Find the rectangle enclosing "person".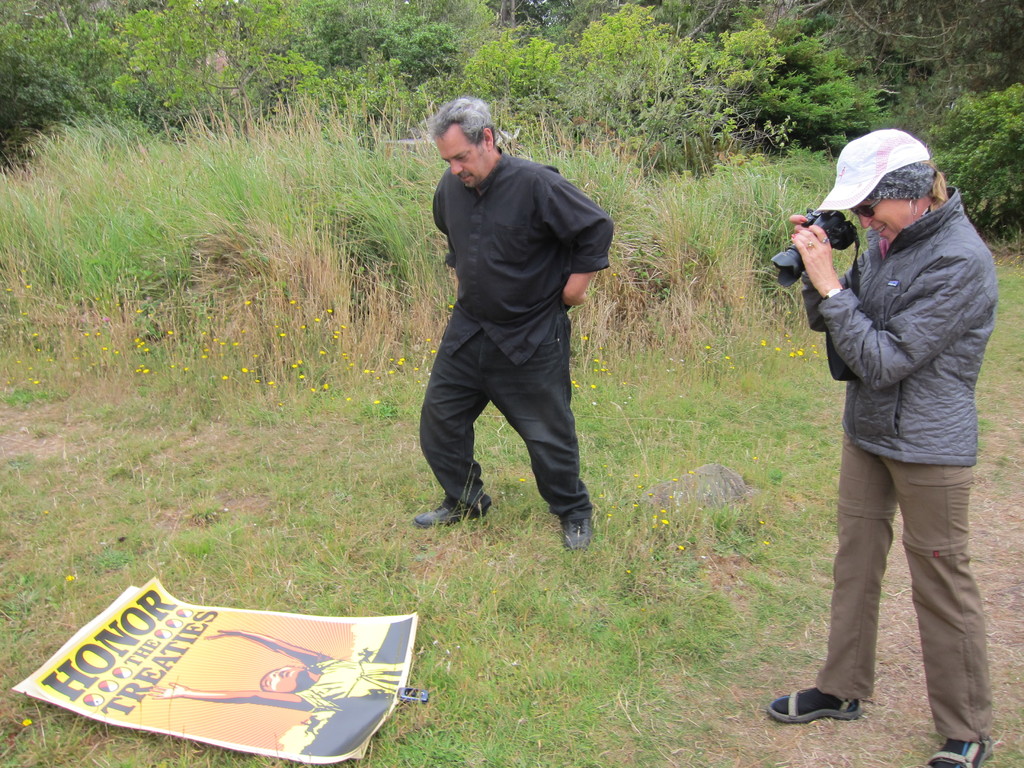
bbox(415, 93, 618, 556).
